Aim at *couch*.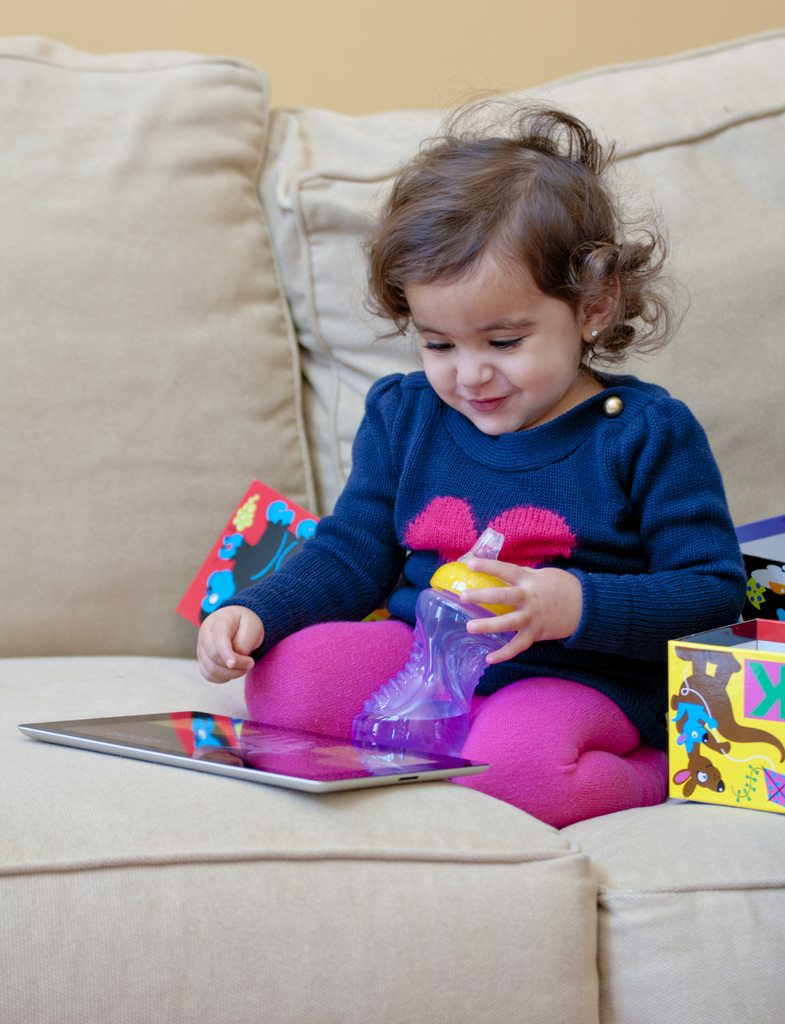
Aimed at [x1=0, y1=40, x2=784, y2=1023].
